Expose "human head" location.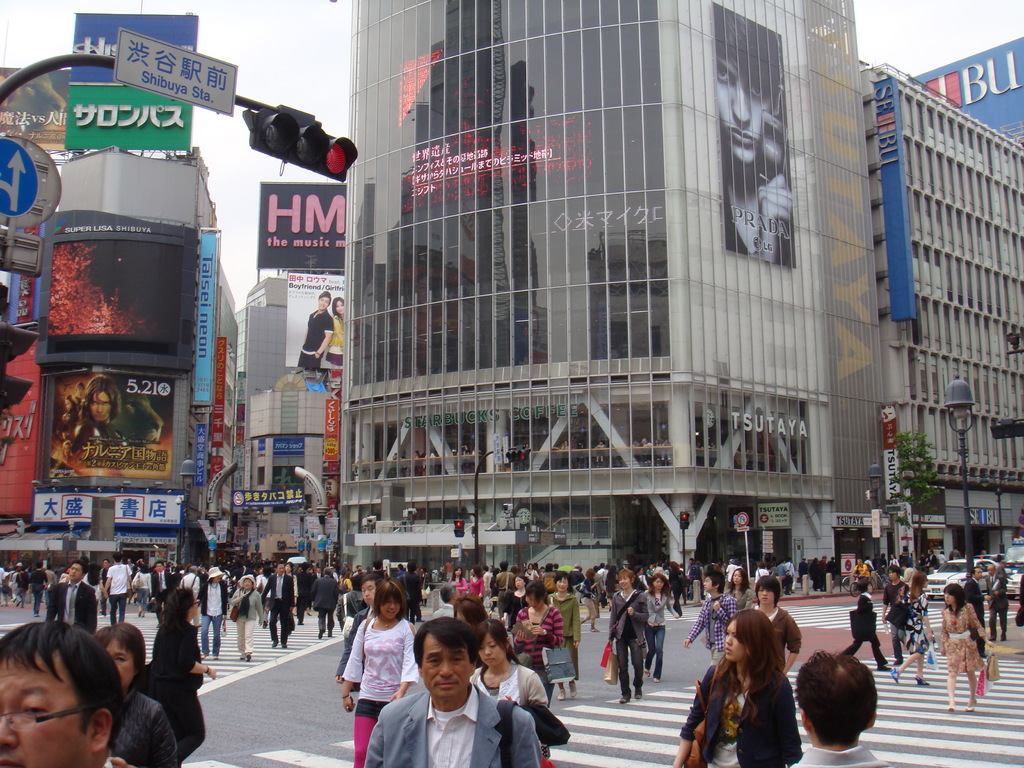
Exposed at locate(317, 288, 333, 311).
